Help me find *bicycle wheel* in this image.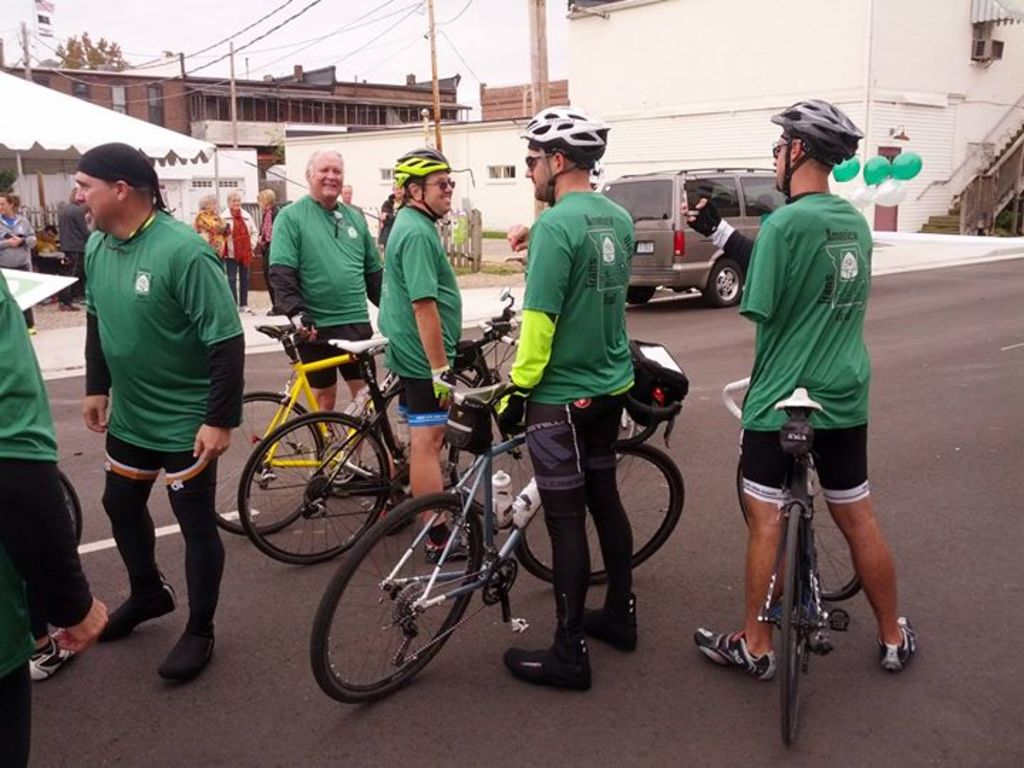
Found it: {"x1": 740, "y1": 469, "x2": 862, "y2": 606}.
